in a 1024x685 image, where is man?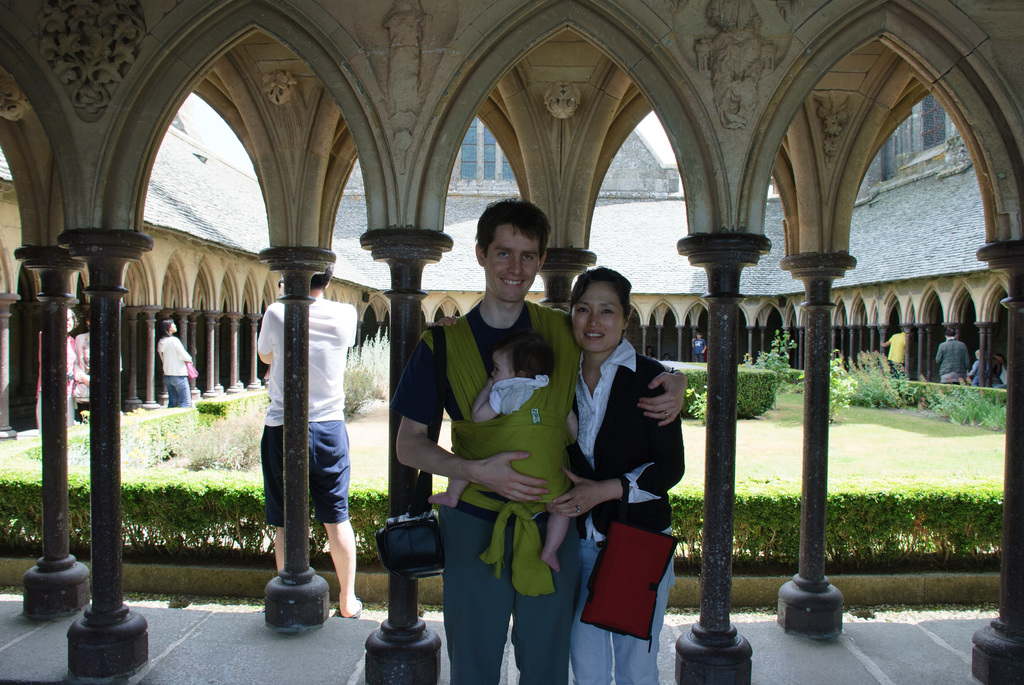
left=391, top=193, right=691, bottom=684.
